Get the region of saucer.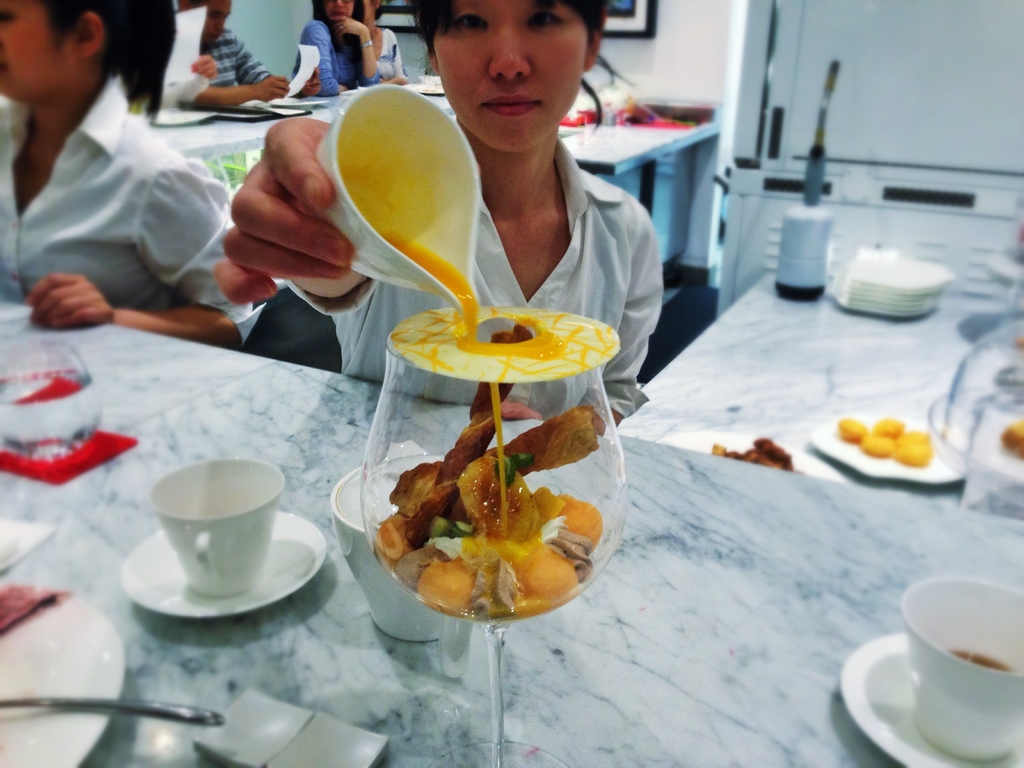
locate(837, 634, 1023, 767).
